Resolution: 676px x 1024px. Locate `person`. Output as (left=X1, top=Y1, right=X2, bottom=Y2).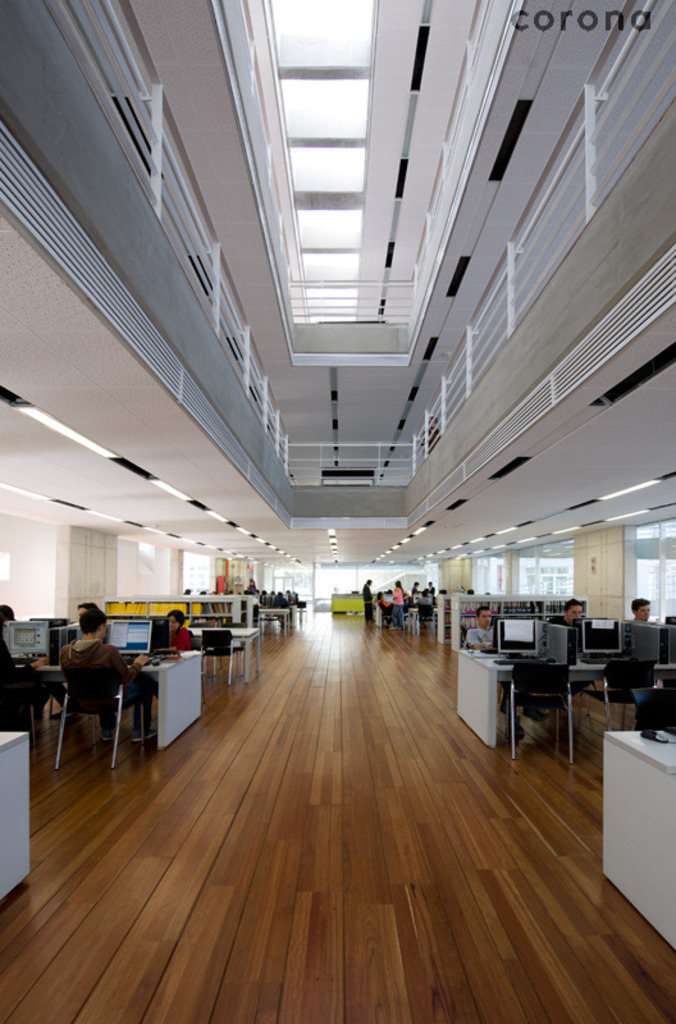
(left=50, top=598, right=129, bottom=763).
